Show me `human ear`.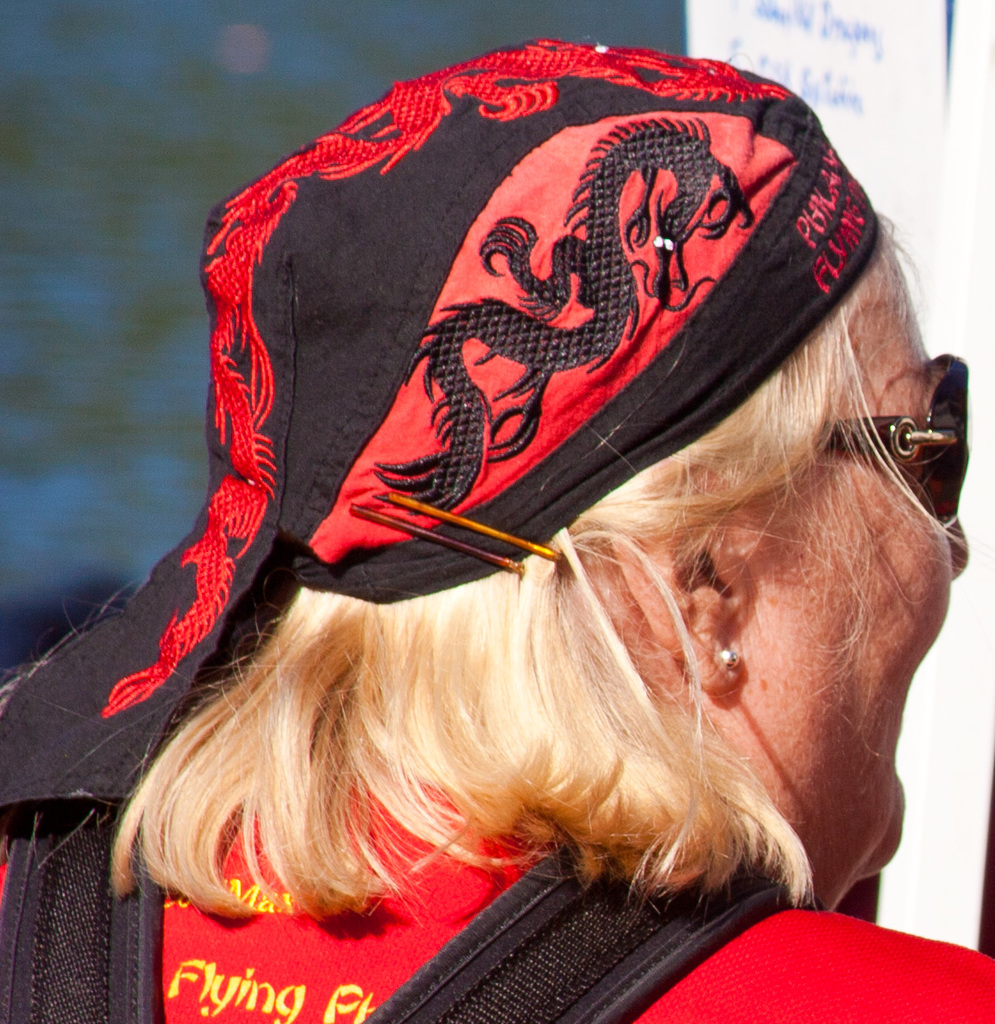
`human ear` is here: (609, 473, 743, 691).
